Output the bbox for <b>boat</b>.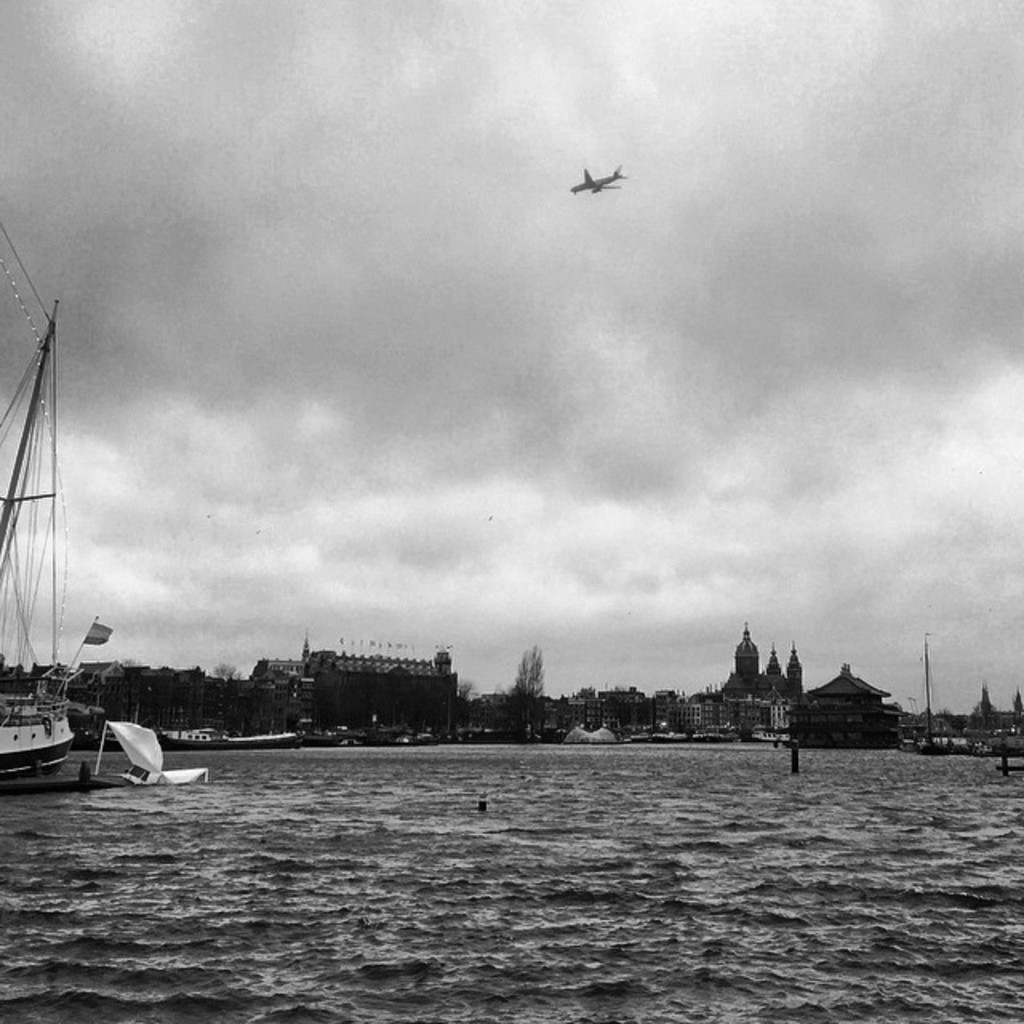
(0,218,70,757).
